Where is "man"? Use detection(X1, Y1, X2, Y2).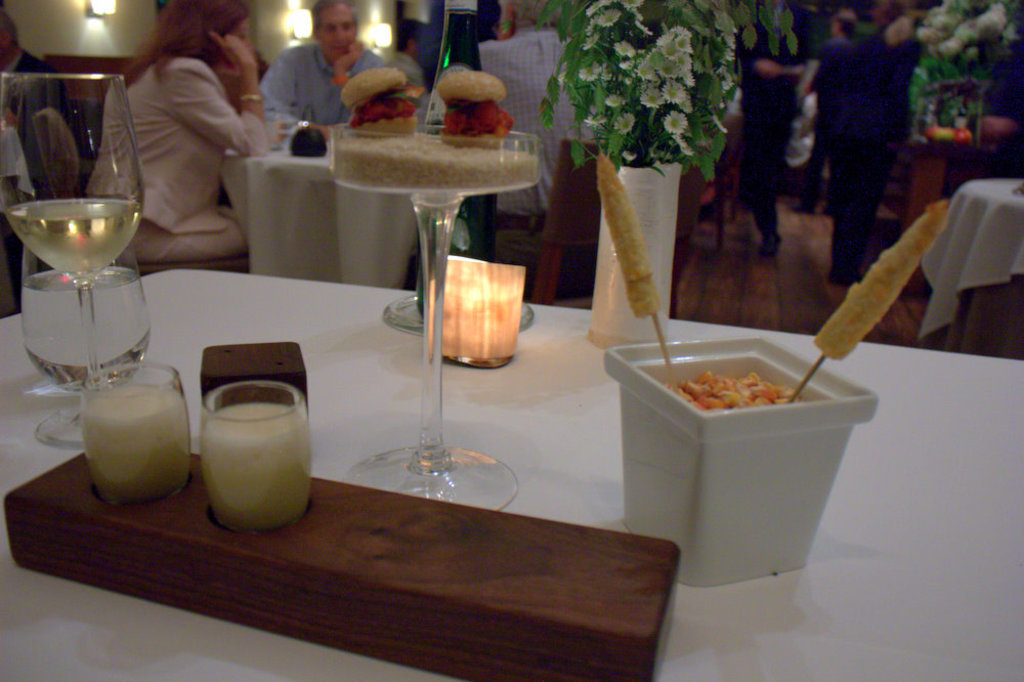
detection(825, 0, 925, 282).
